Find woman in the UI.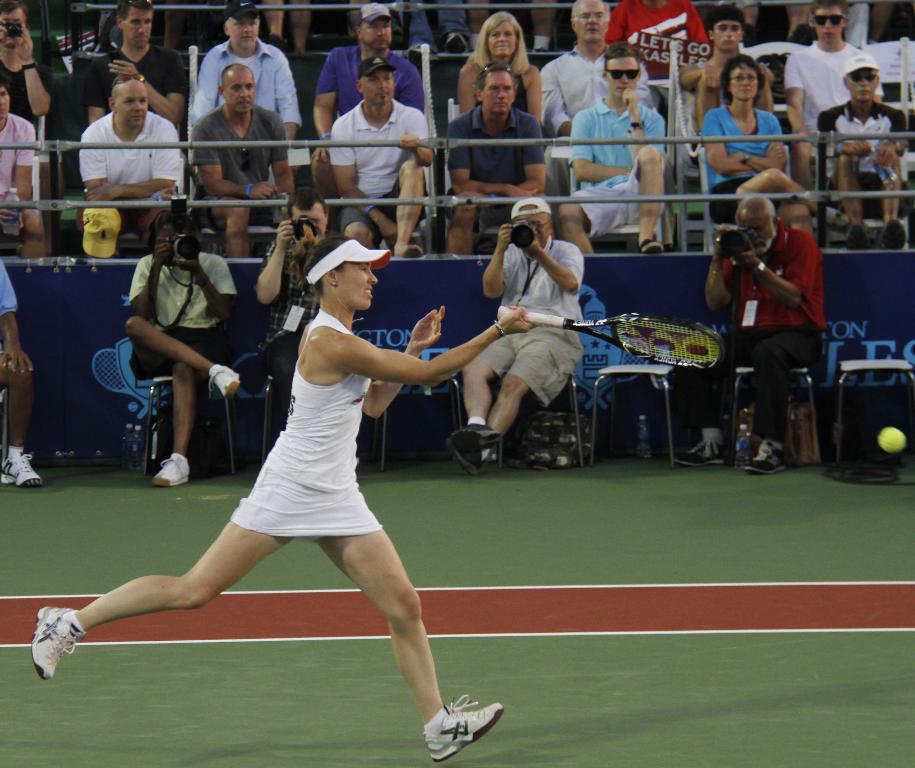
UI element at rect(455, 9, 542, 118).
